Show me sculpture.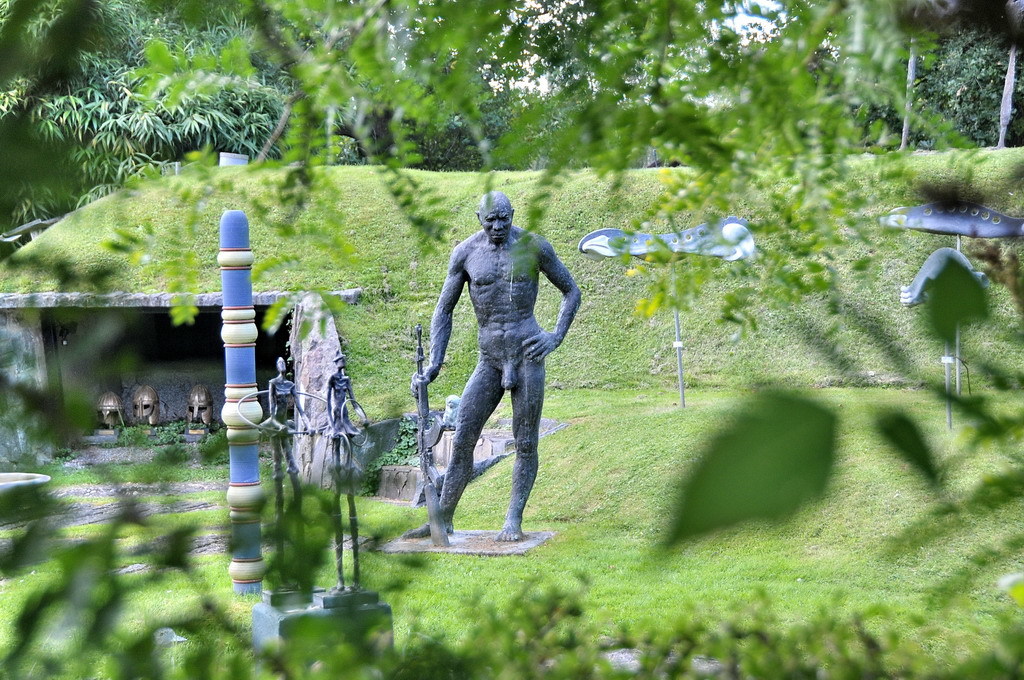
sculpture is here: x1=413, y1=184, x2=589, y2=549.
